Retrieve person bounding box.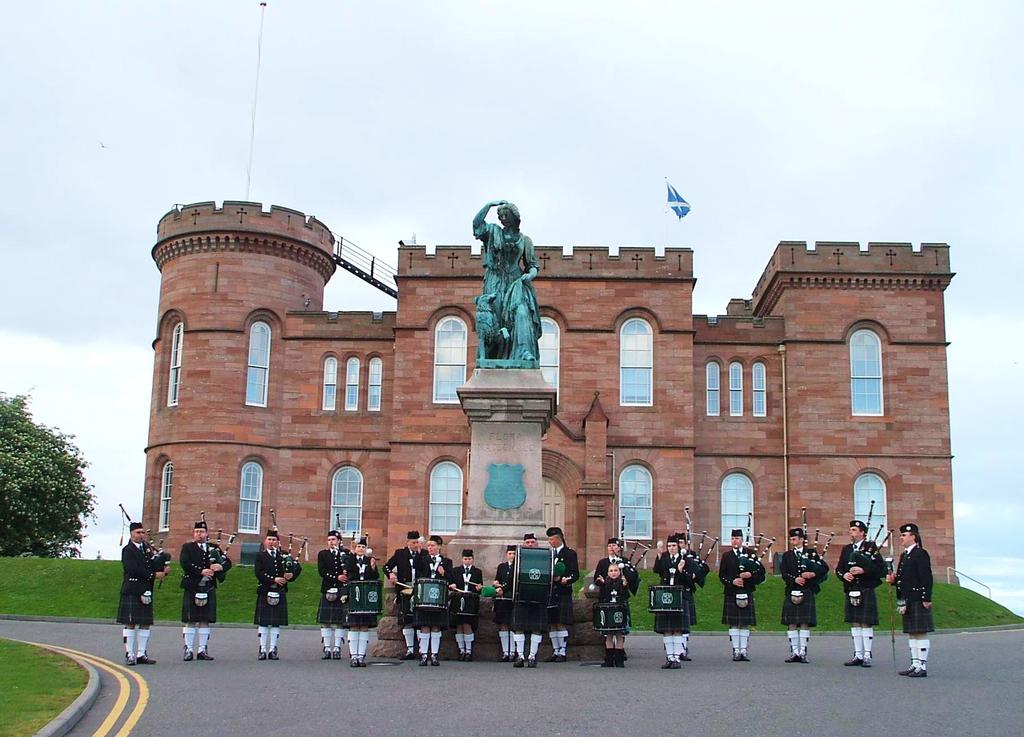
Bounding box: left=381, top=528, right=427, bottom=660.
